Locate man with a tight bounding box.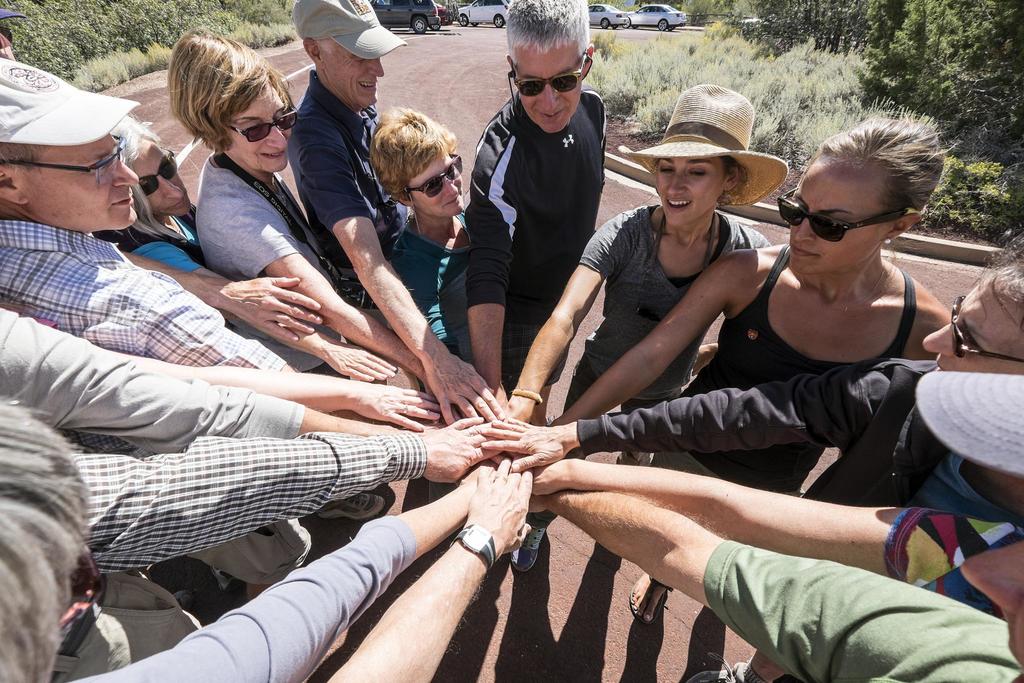
441/0/609/412.
